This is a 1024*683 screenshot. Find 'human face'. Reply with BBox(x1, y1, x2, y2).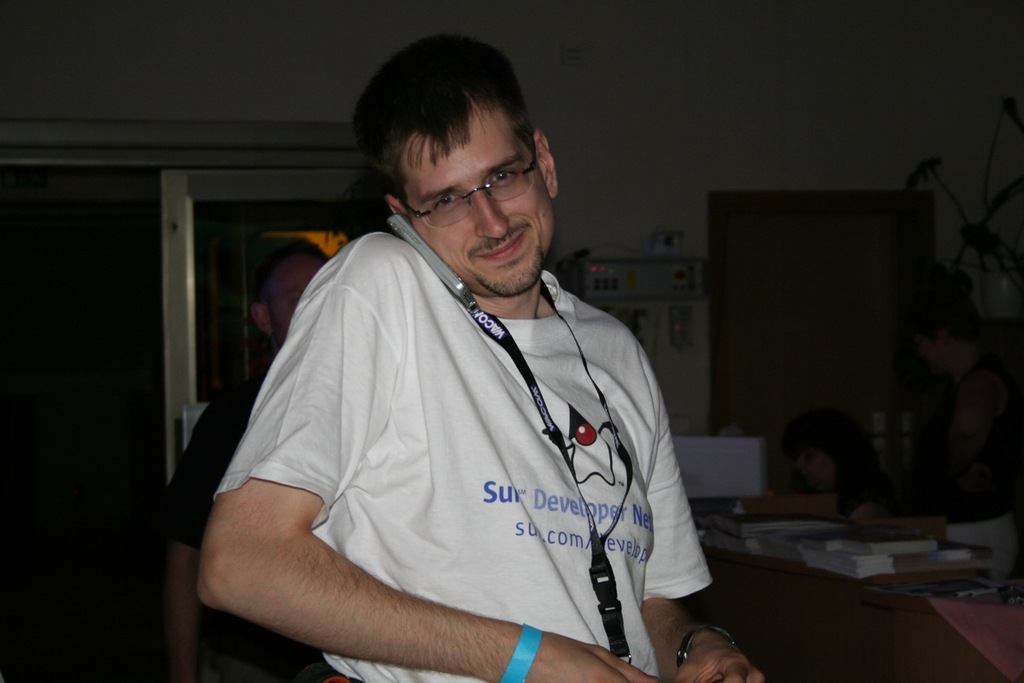
BBox(268, 254, 323, 343).
